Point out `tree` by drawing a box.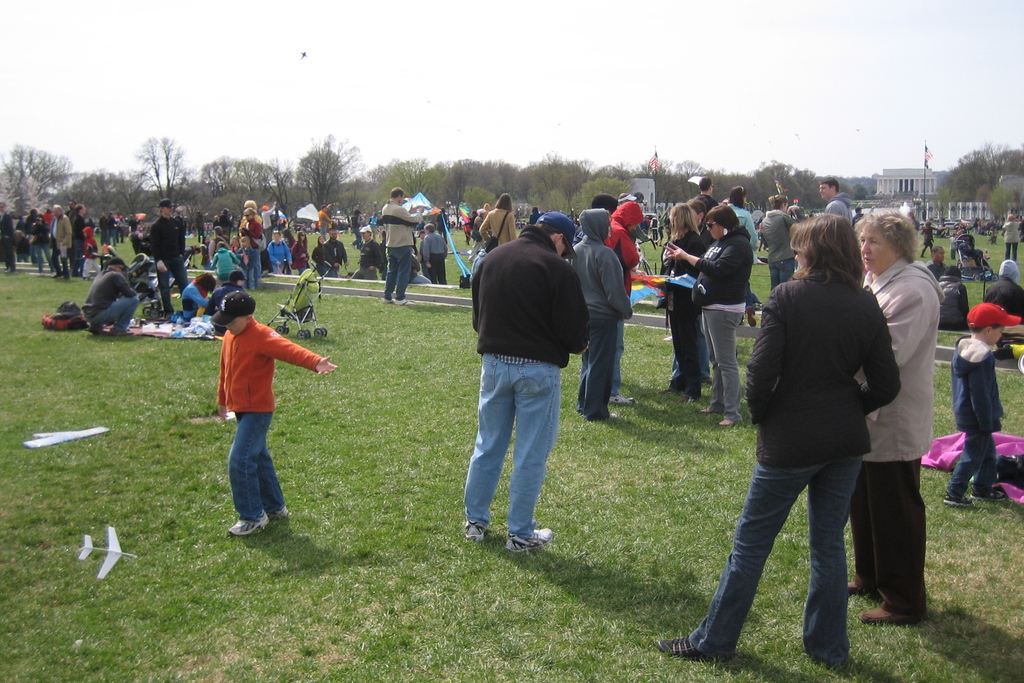
934,144,1023,201.
